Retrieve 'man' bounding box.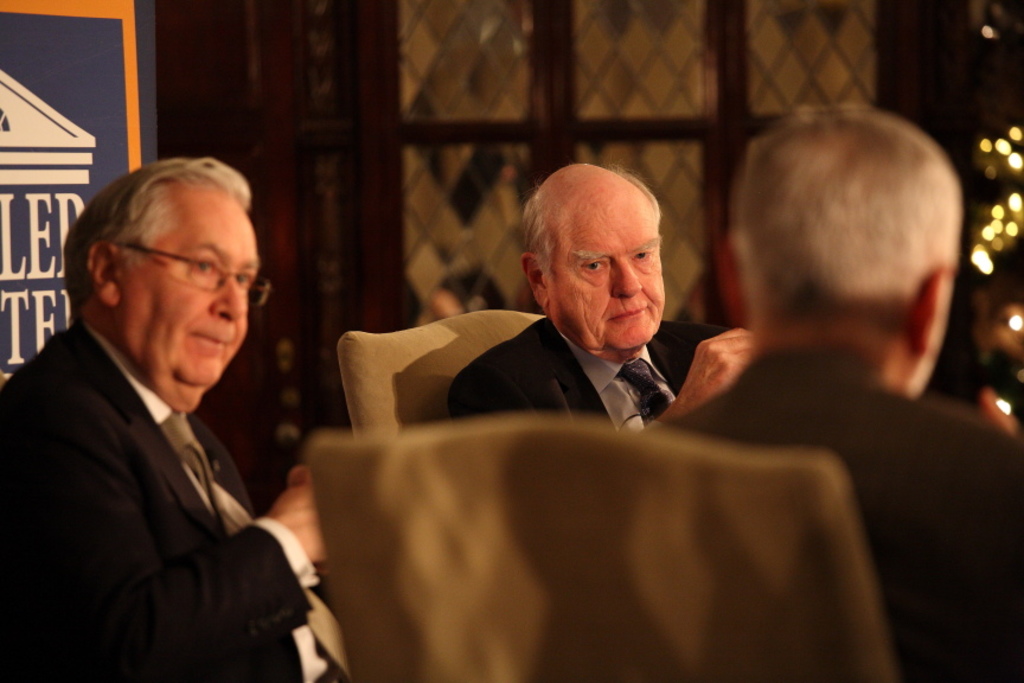
Bounding box: pyautogui.locateOnScreen(450, 159, 751, 435).
